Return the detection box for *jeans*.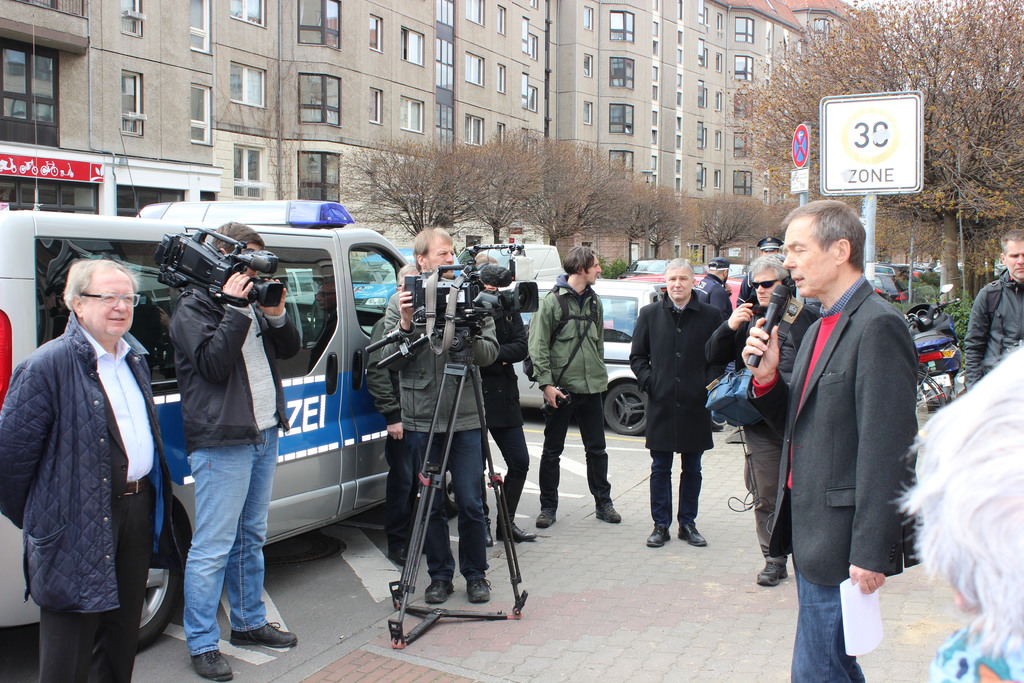
bbox(414, 427, 490, 584).
